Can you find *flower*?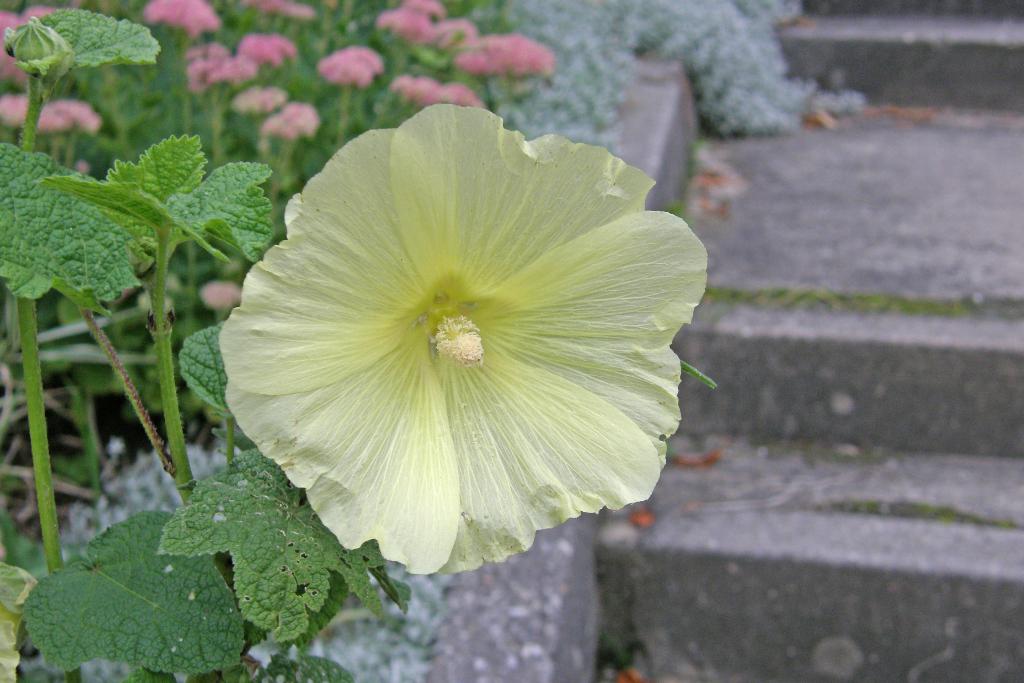
Yes, bounding box: select_region(144, 0, 216, 37).
